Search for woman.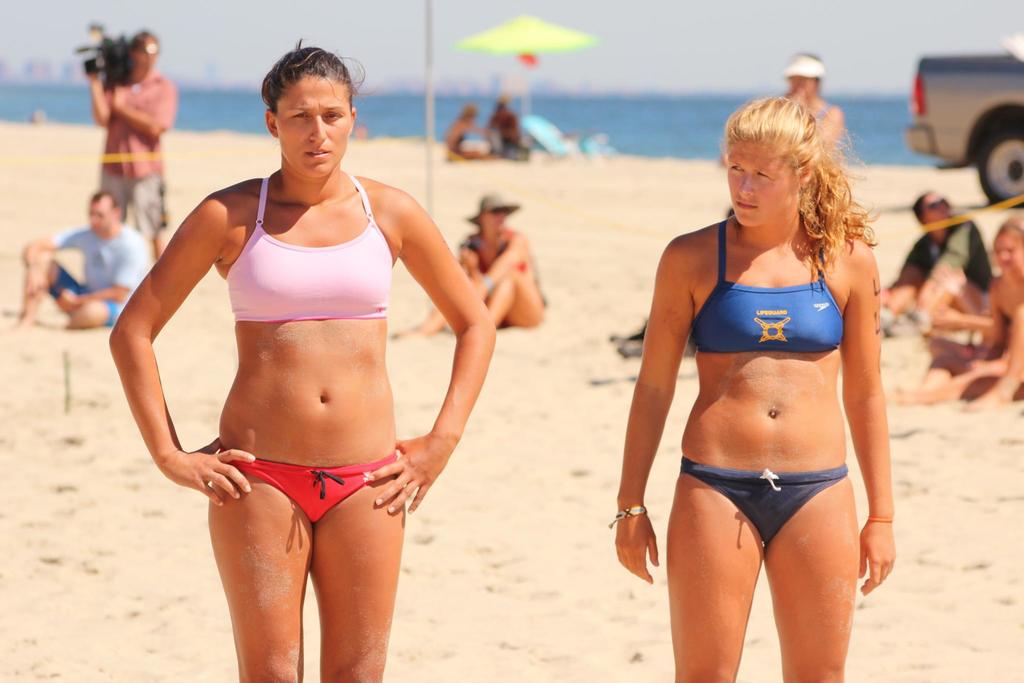
Found at 886/211/1023/404.
